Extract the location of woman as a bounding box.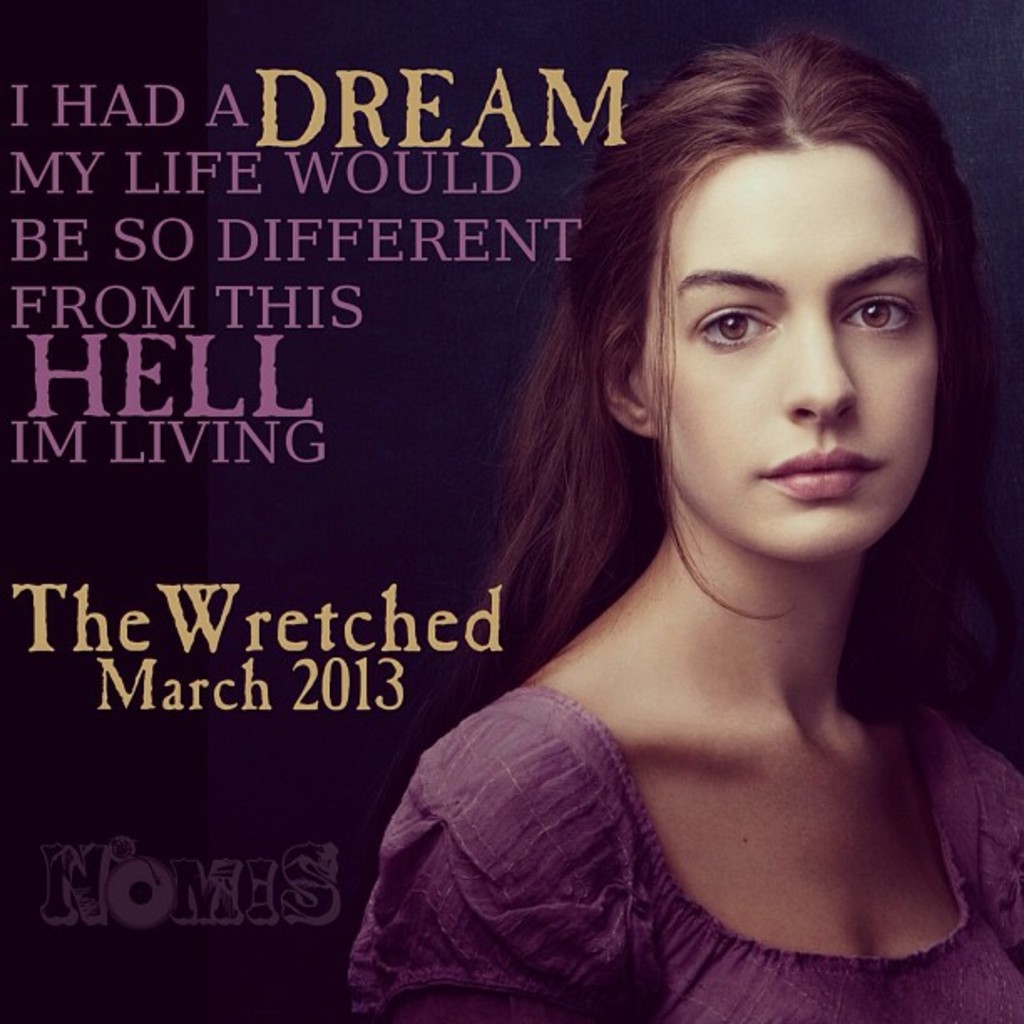
box(336, 44, 1023, 1022).
